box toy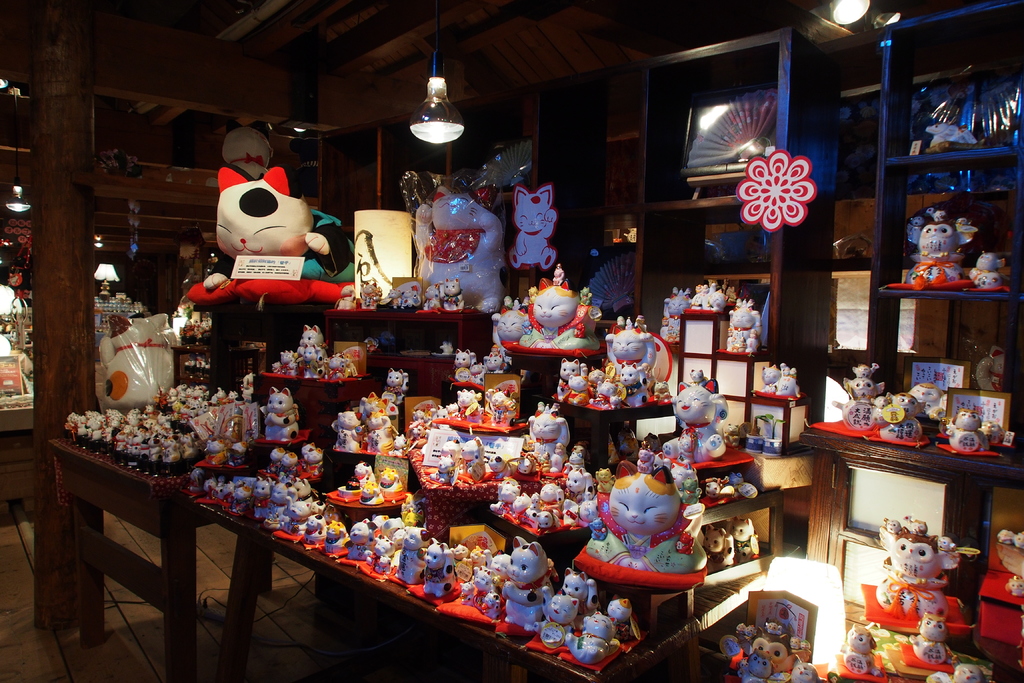
[964,248,1005,297]
